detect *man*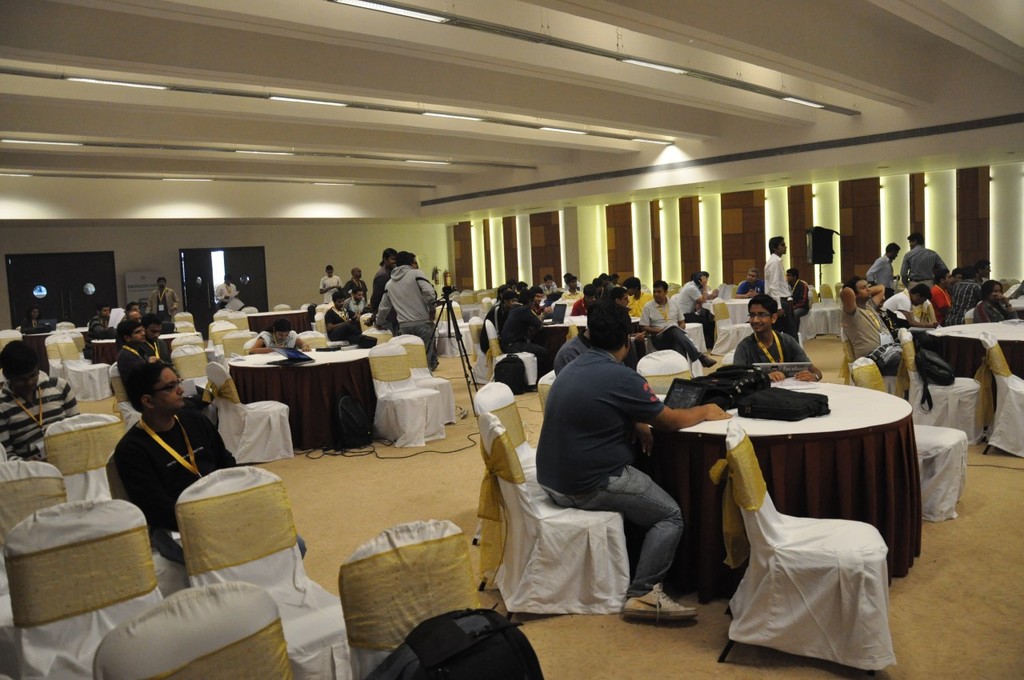
[x1=322, y1=290, x2=364, y2=346]
